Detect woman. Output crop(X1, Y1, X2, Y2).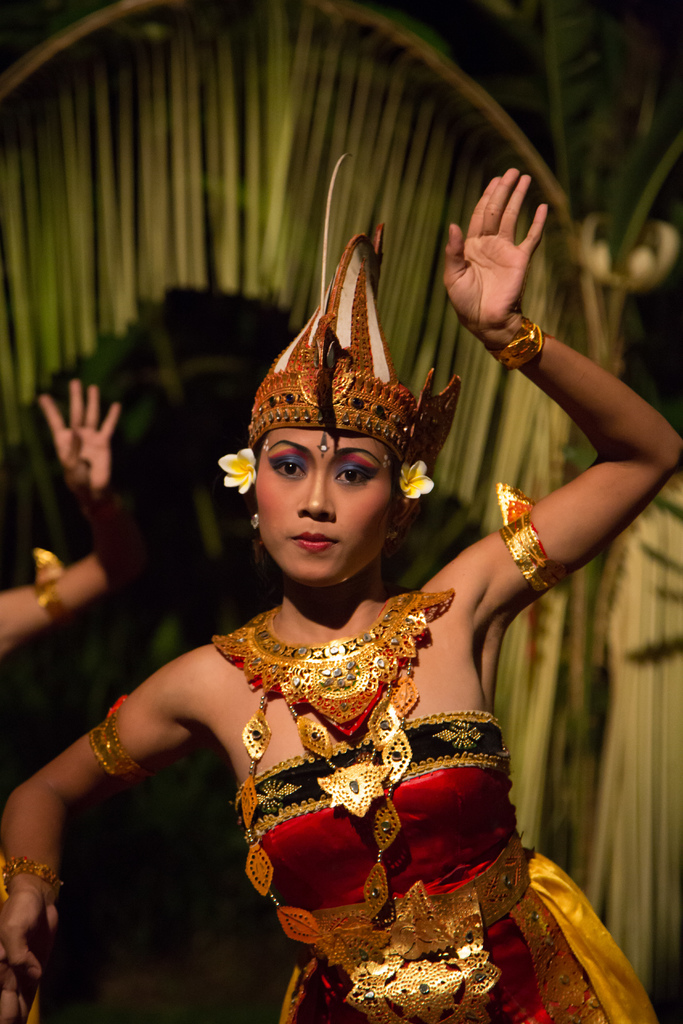
crop(0, 169, 682, 1023).
